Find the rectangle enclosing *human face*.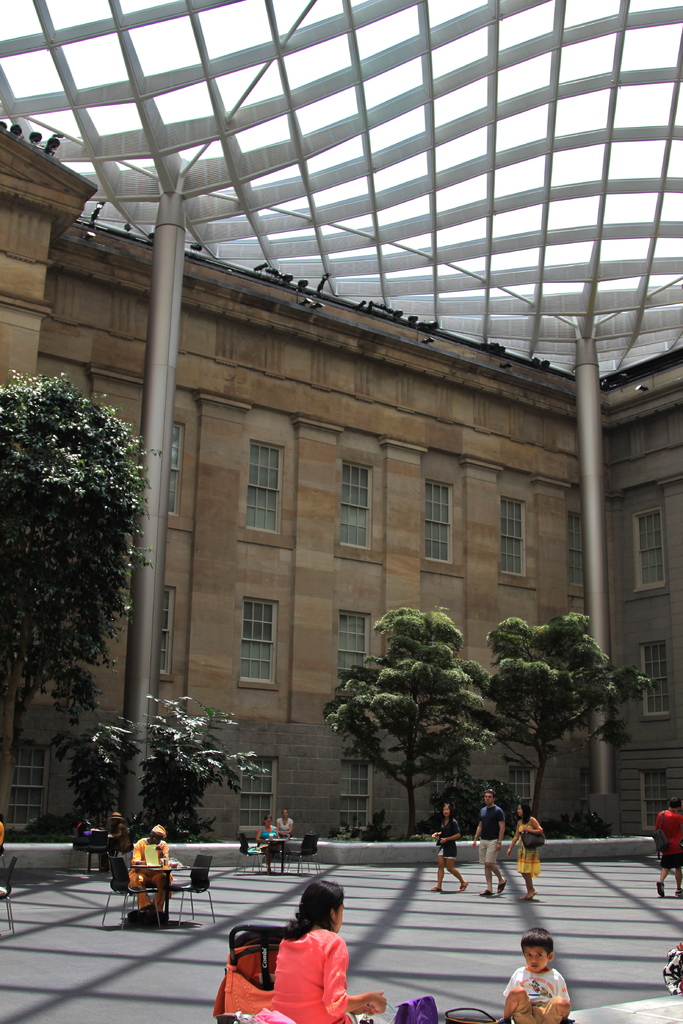
<bbox>525, 943, 552, 971</bbox>.
